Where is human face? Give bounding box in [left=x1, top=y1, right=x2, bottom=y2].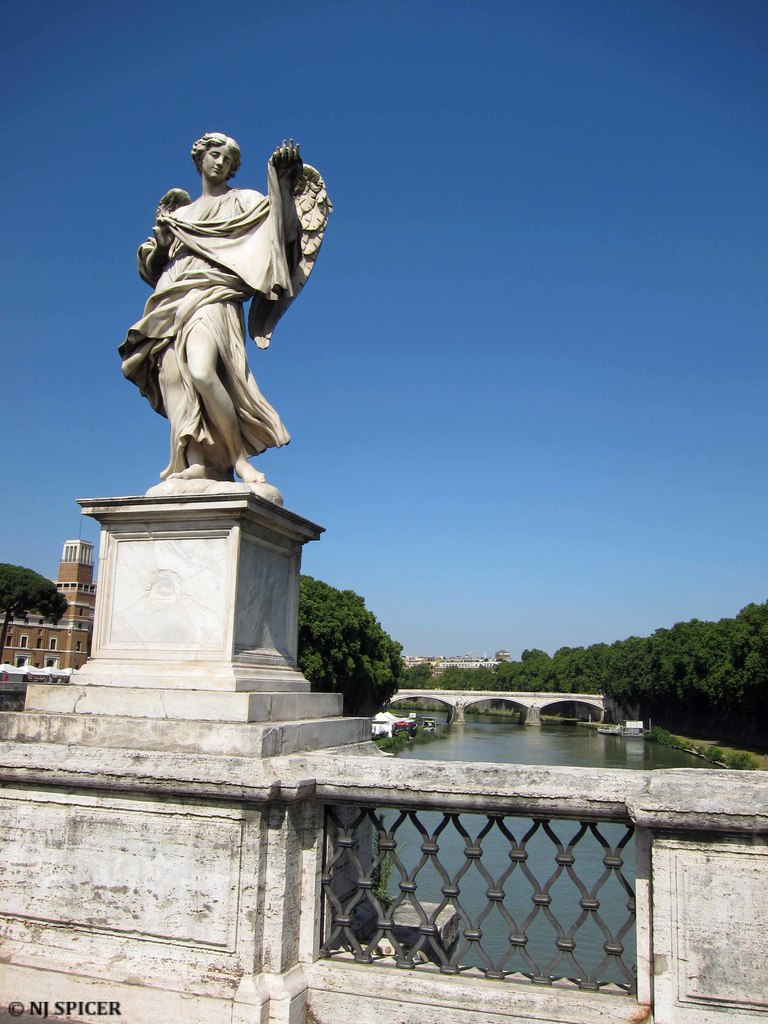
[left=202, top=146, right=235, bottom=180].
